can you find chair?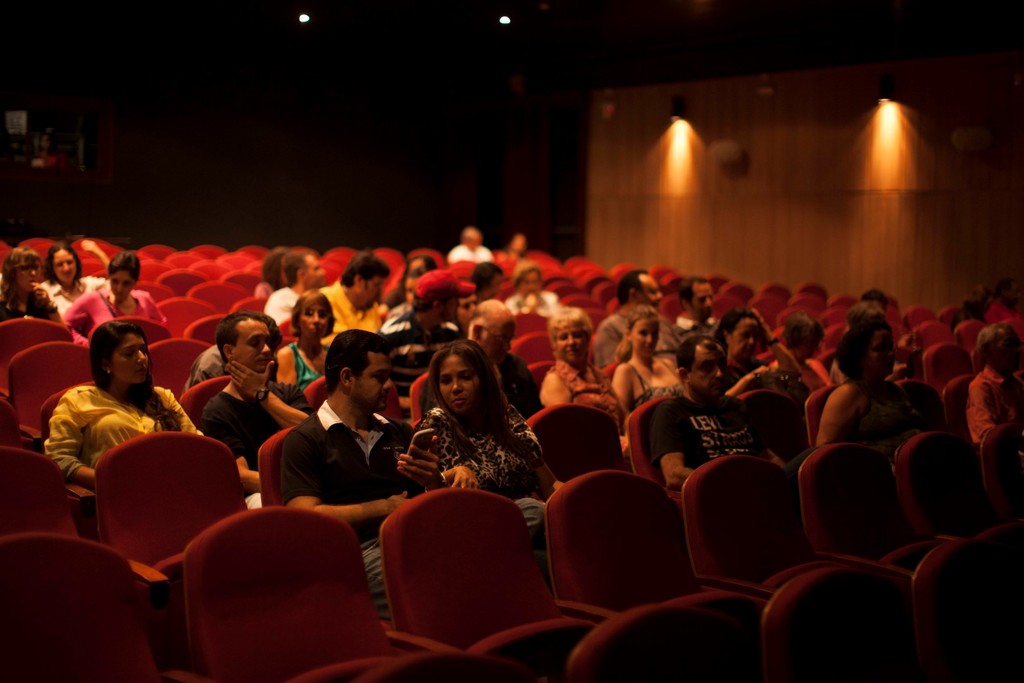
Yes, bounding box: l=795, t=434, r=909, b=559.
